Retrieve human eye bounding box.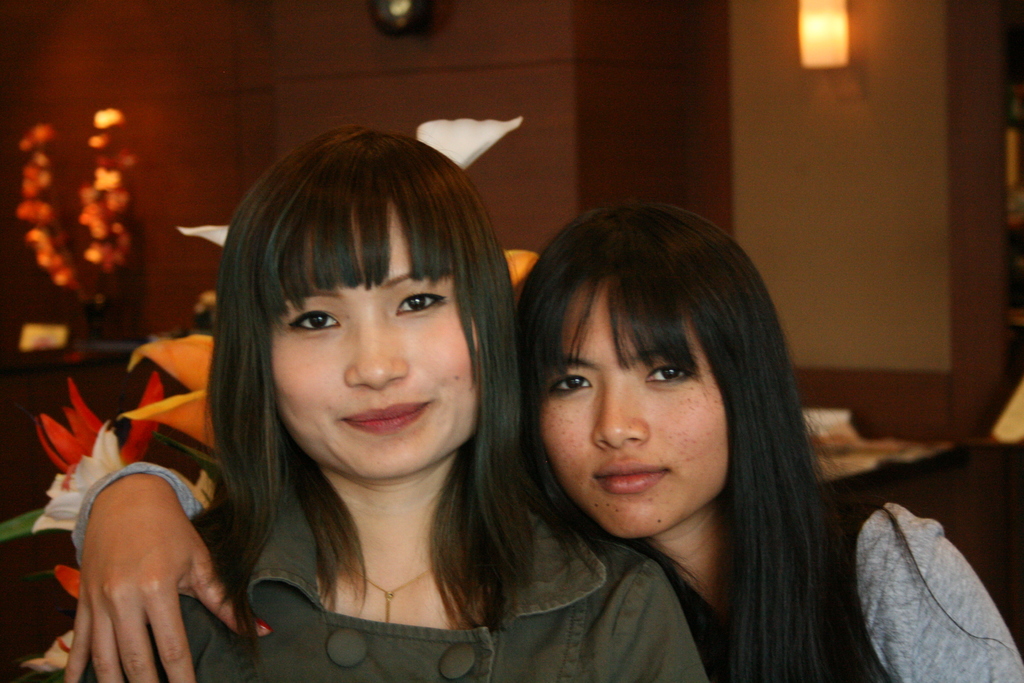
Bounding box: BBox(283, 311, 345, 336).
